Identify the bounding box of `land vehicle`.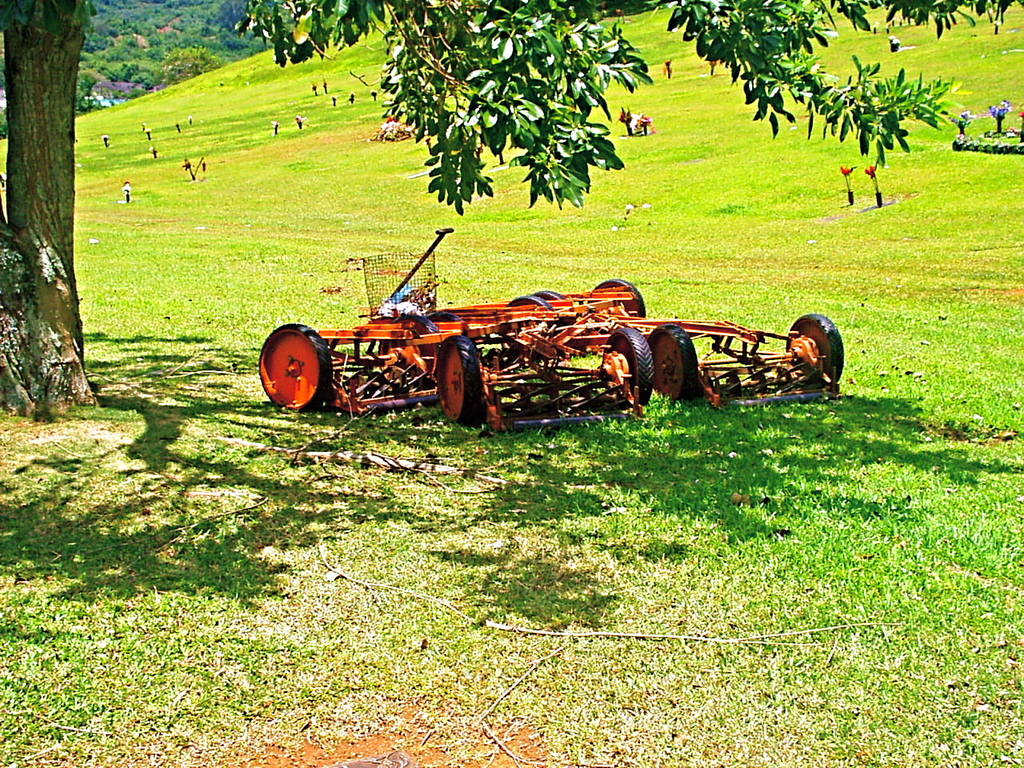
bbox=[255, 296, 645, 426].
